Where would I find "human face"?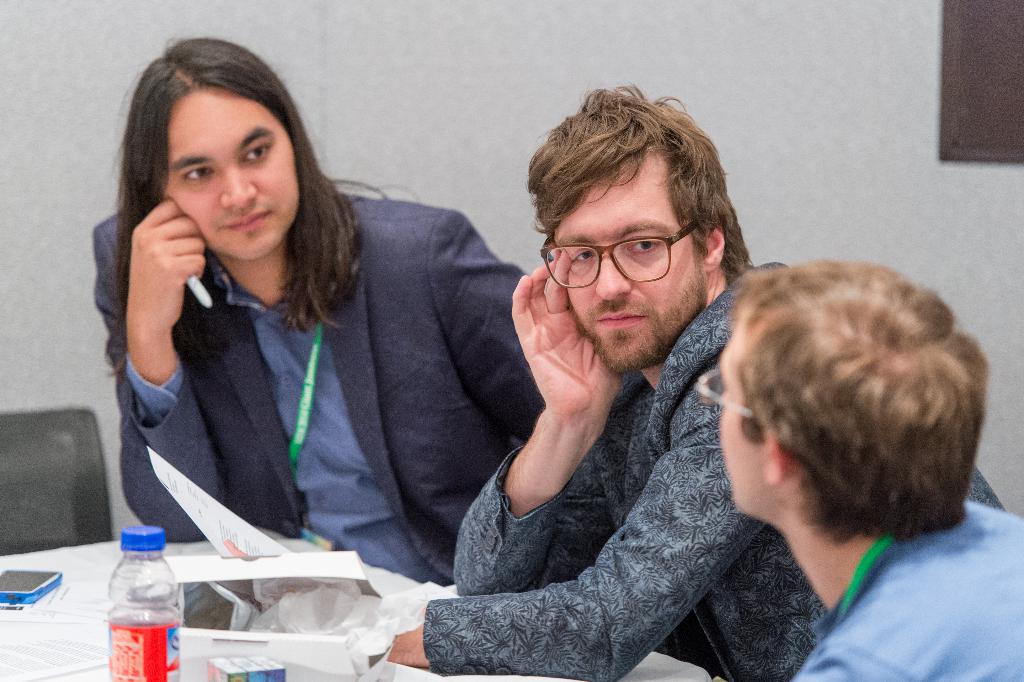
At pyautogui.locateOnScreen(548, 151, 705, 373).
